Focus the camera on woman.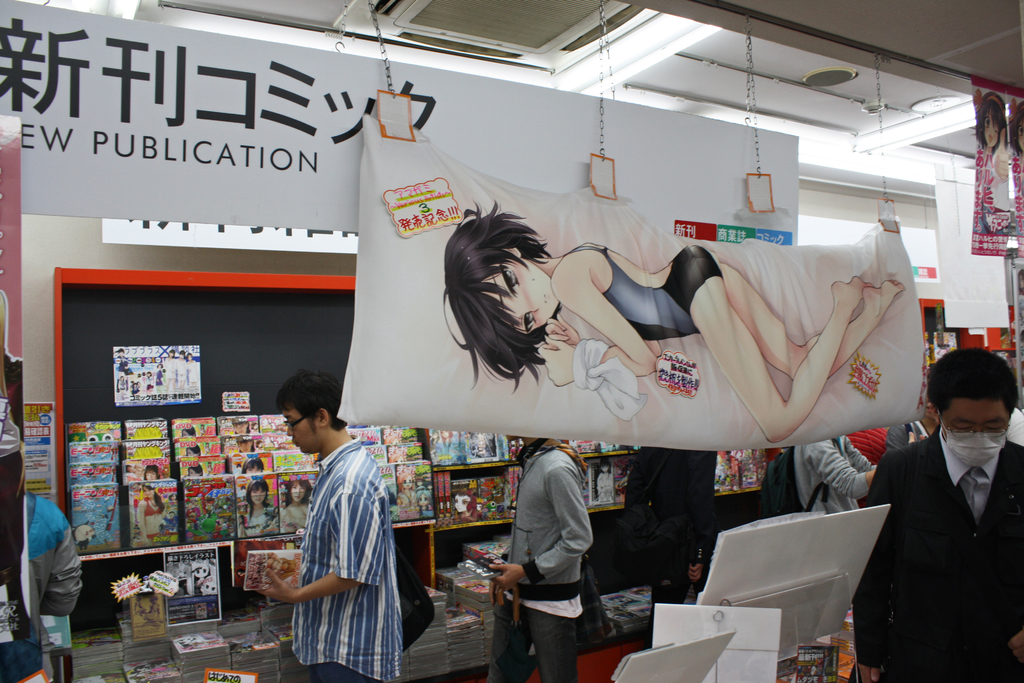
Focus region: 257 440 264 449.
